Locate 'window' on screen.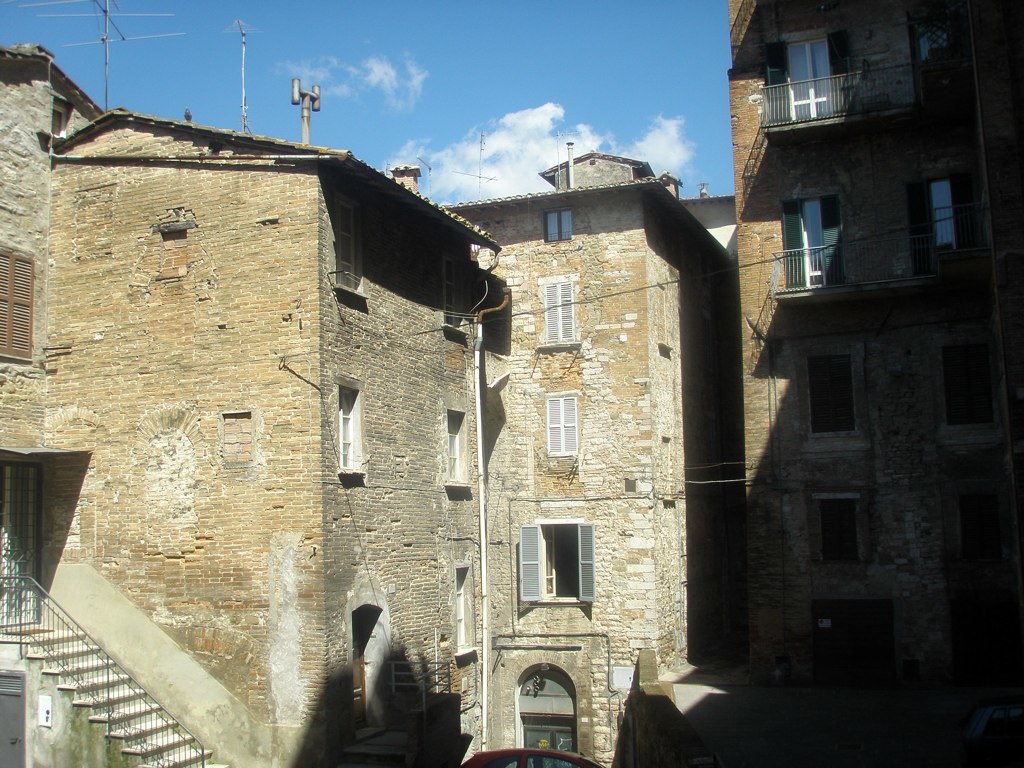
On screen at [656, 282, 672, 347].
